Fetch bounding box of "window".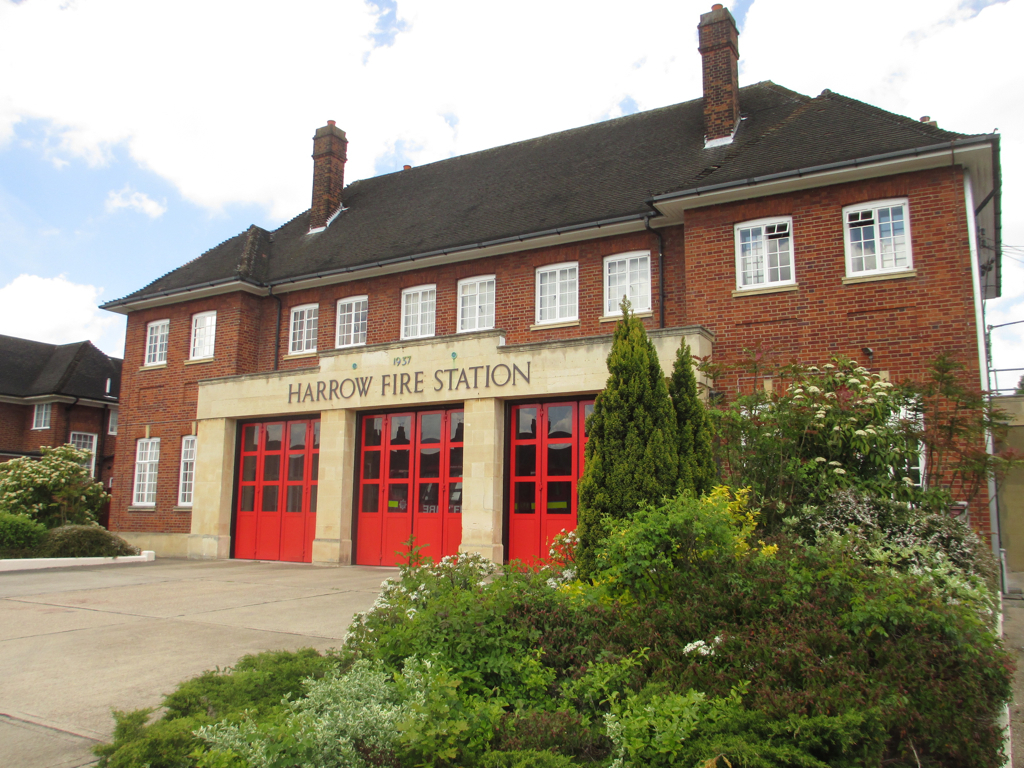
Bbox: region(282, 305, 318, 362).
